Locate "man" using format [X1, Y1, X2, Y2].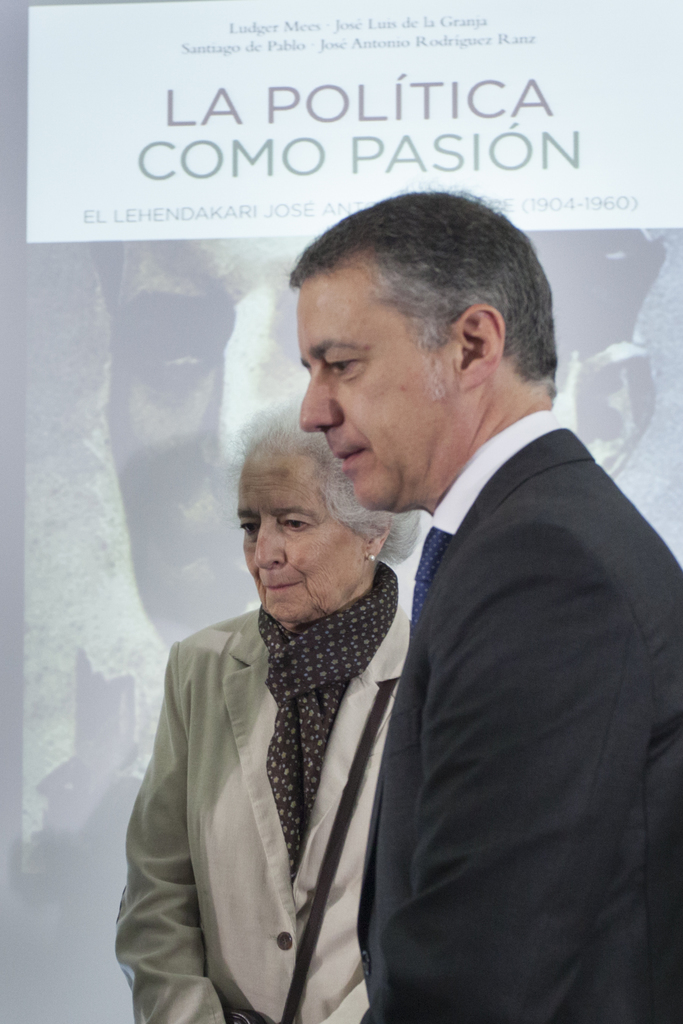
[271, 220, 668, 1023].
